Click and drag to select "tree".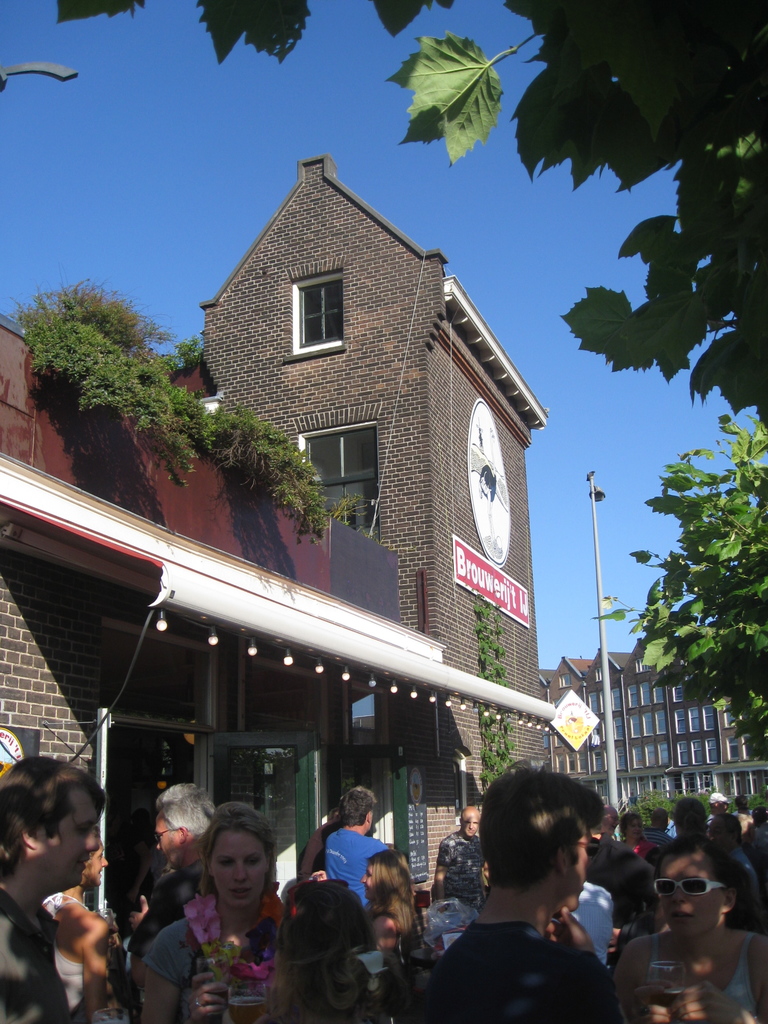
Selection: 19/265/331/531.
